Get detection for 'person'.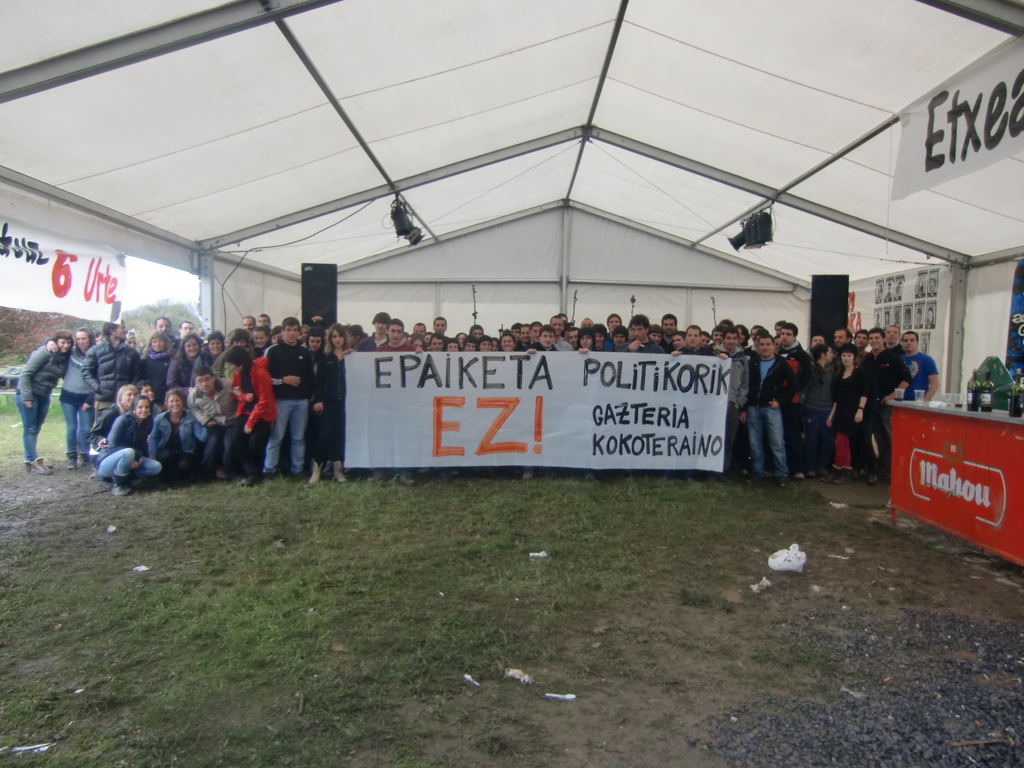
Detection: 420,329,434,344.
